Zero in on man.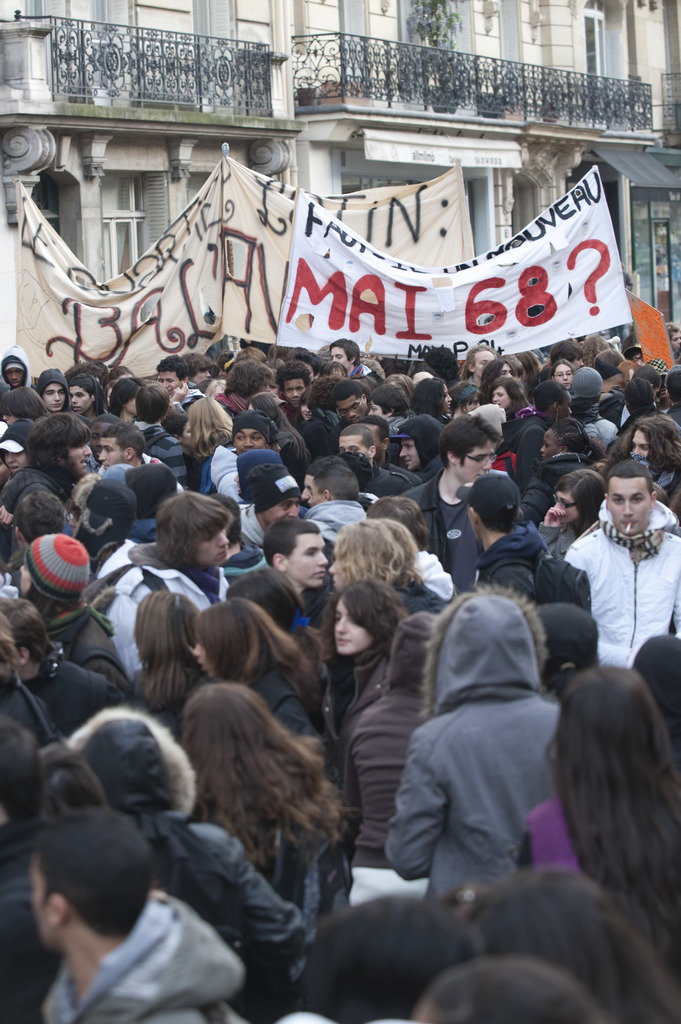
Zeroed in: {"x1": 454, "y1": 469, "x2": 548, "y2": 600}.
